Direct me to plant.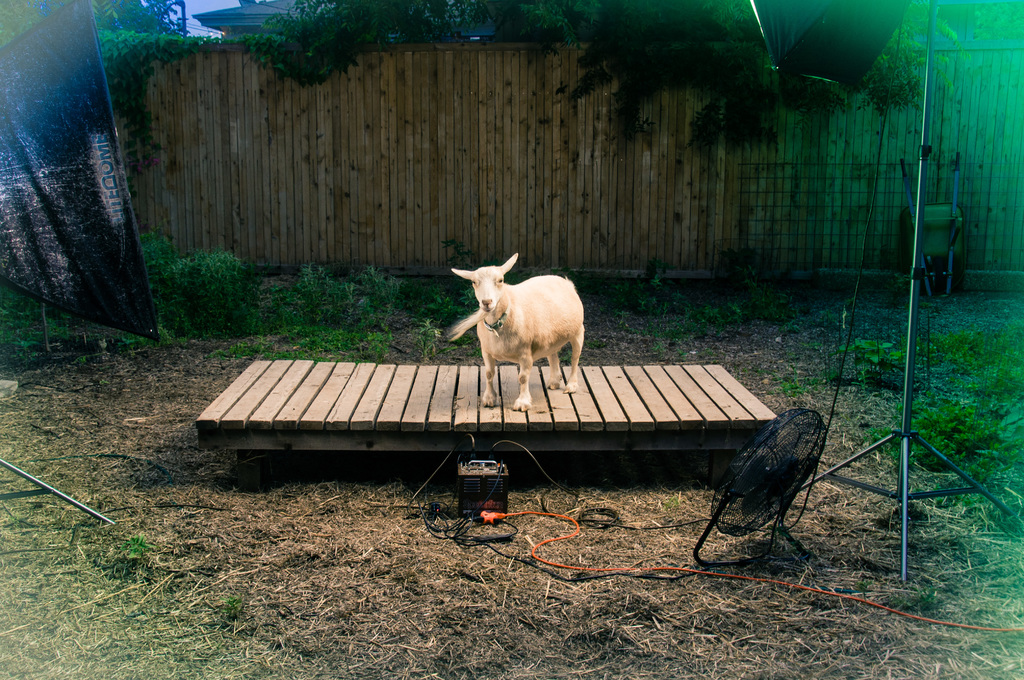
Direction: rect(335, 272, 356, 326).
